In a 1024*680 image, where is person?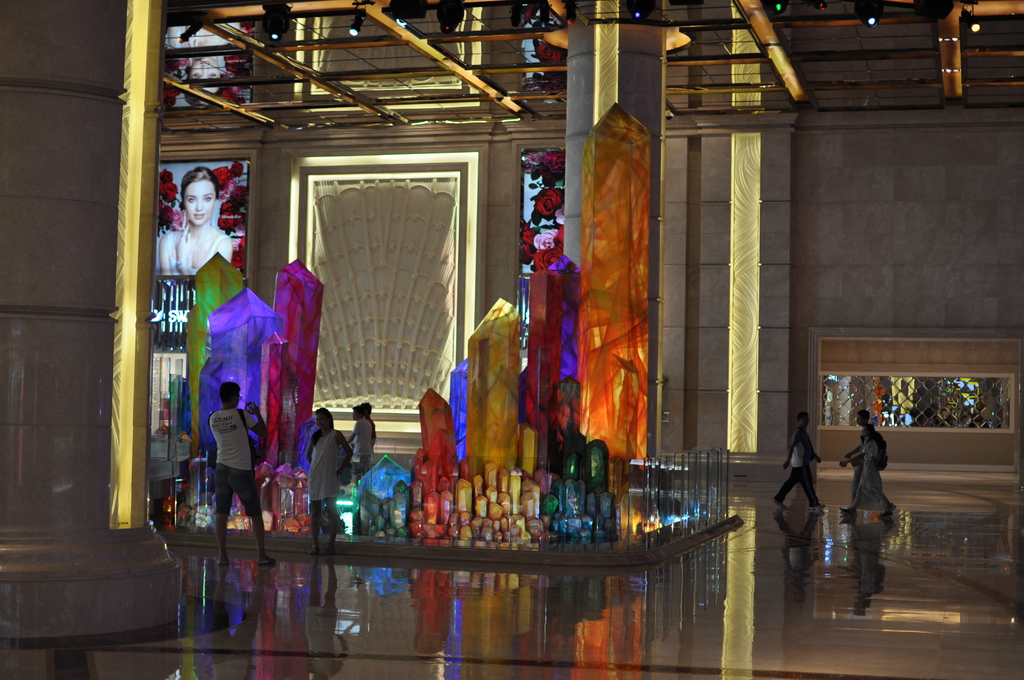
[306,412,355,551].
